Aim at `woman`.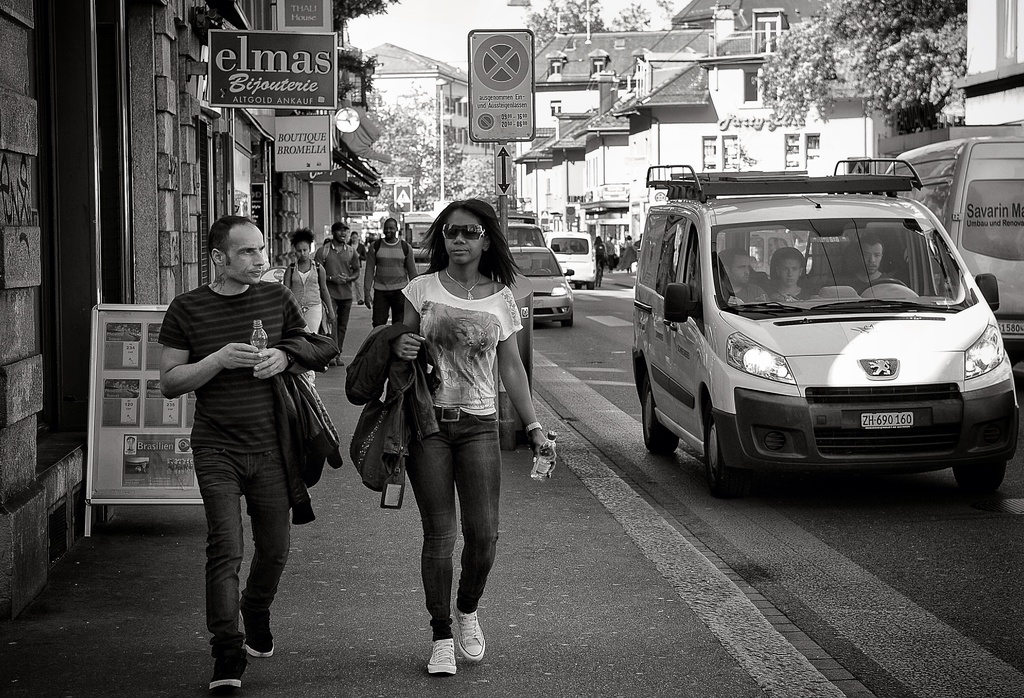
Aimed at [278, 228, 337, 383].
